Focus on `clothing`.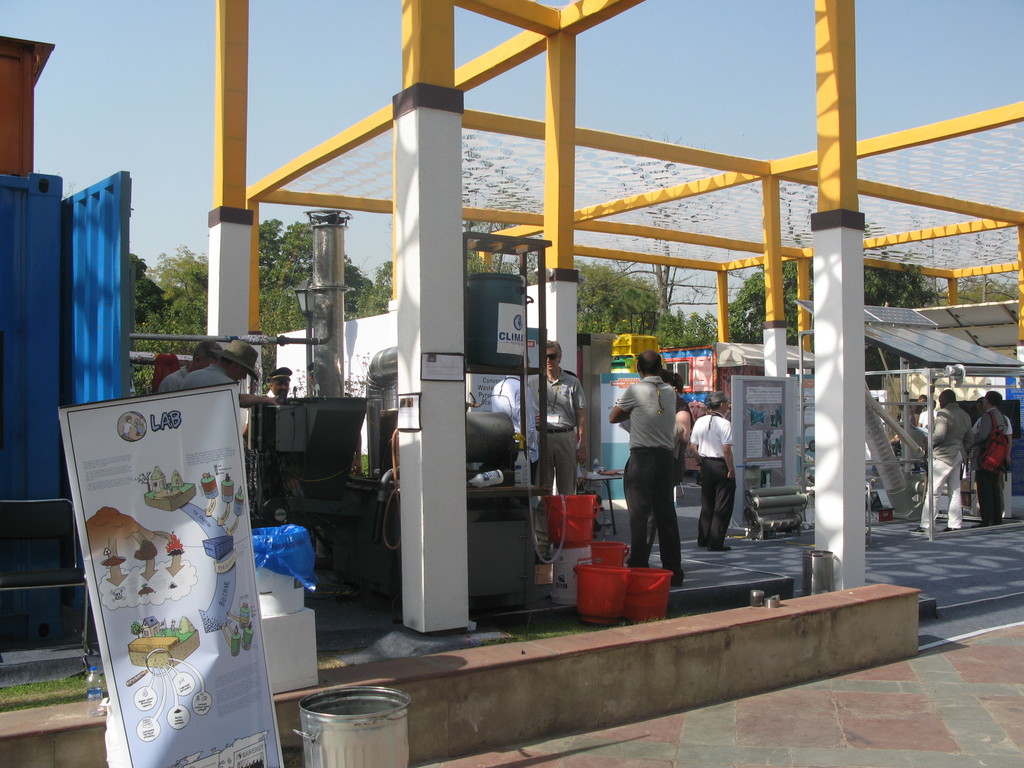
Focused at Rect(972, 410, 1016, 529).
